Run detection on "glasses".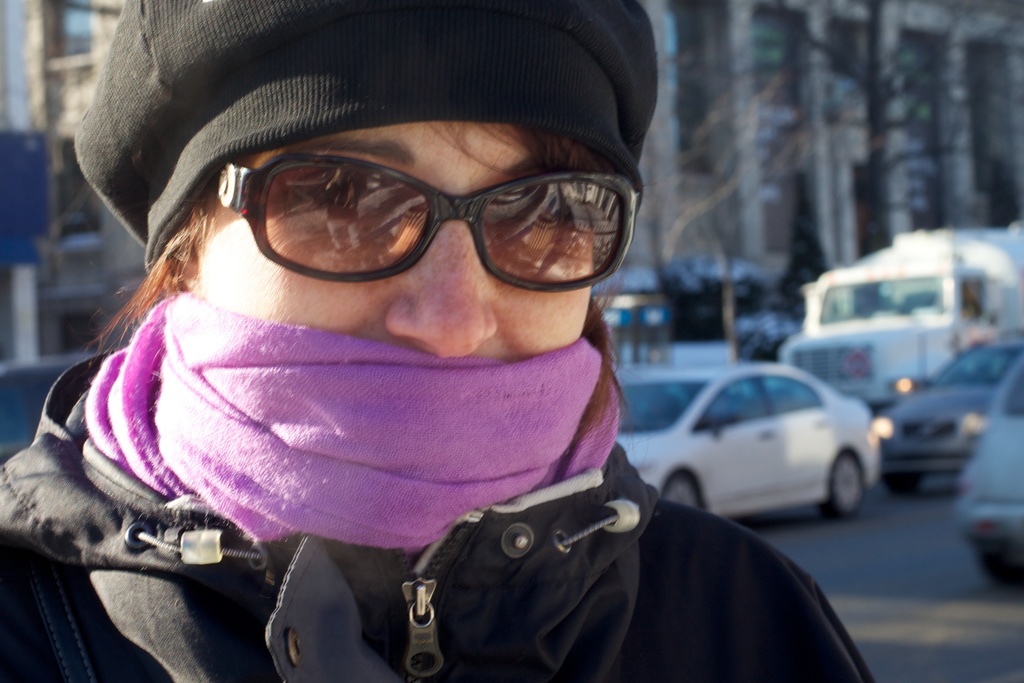
Result: <bbox>122, 120, 636, 300</bbox>.
